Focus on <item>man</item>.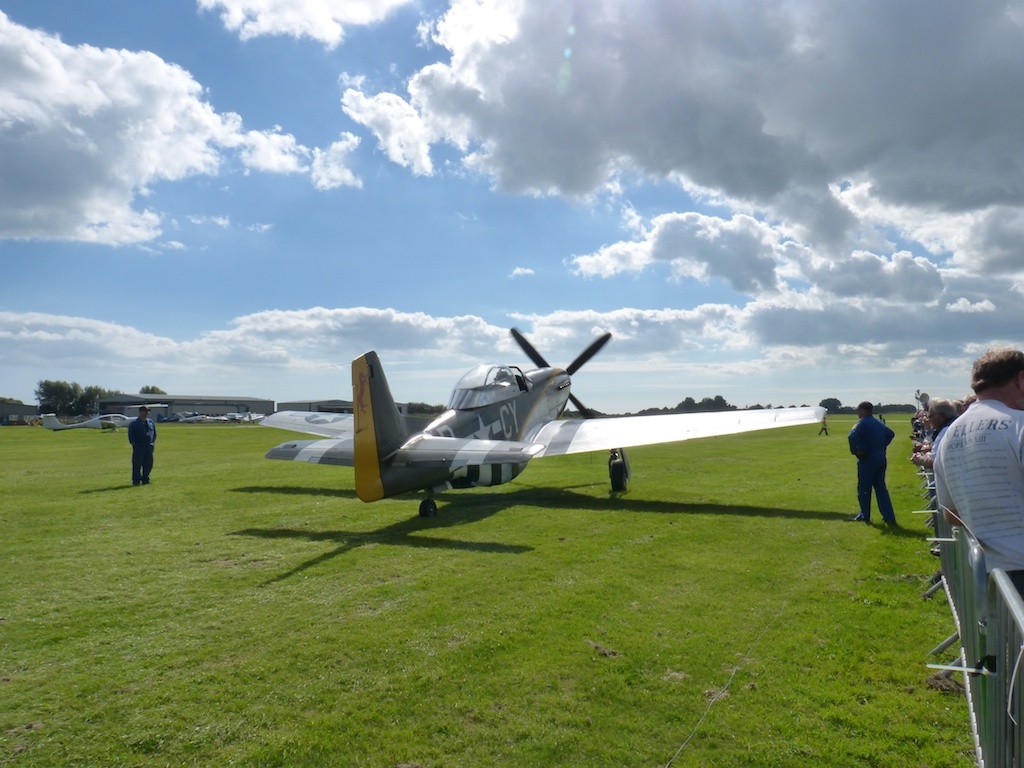
Focused at 851:405:912:539.
